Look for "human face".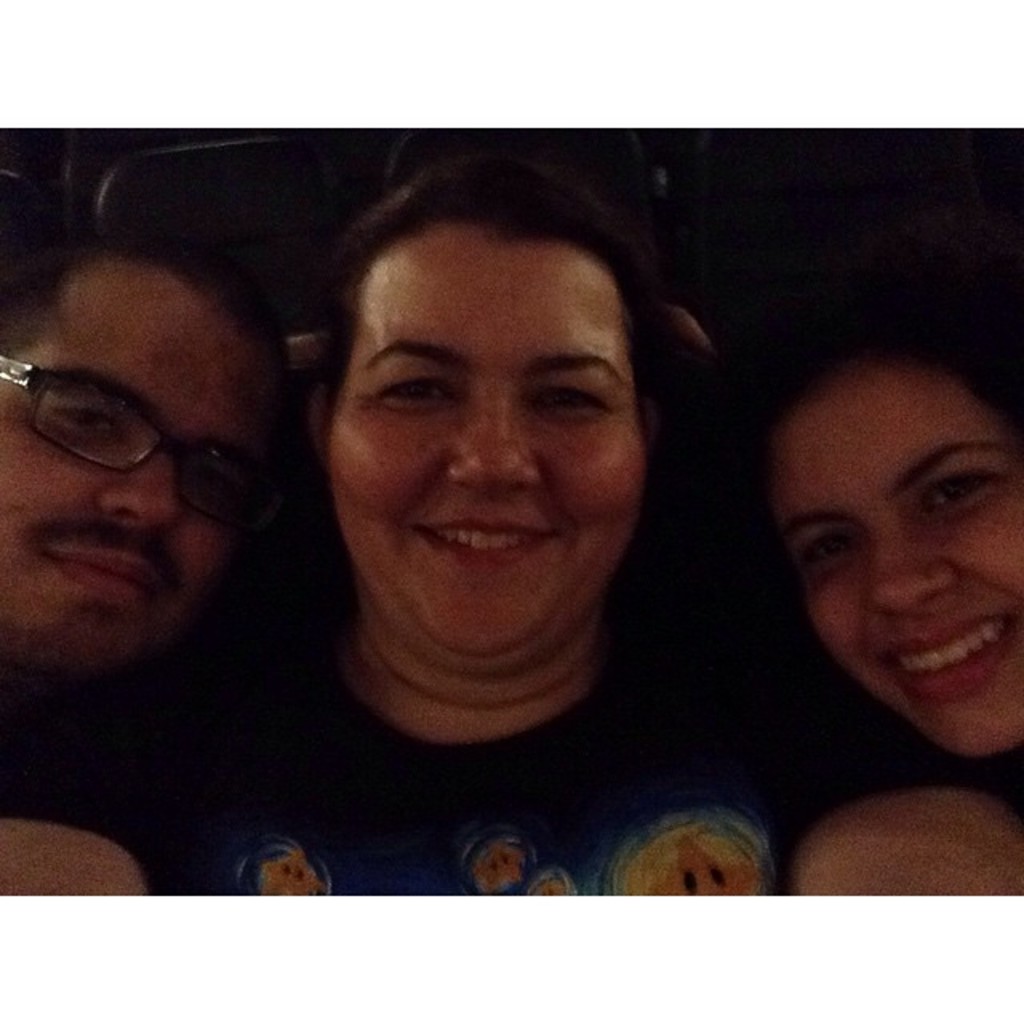
Found: region(330, 234, 654, 675).
